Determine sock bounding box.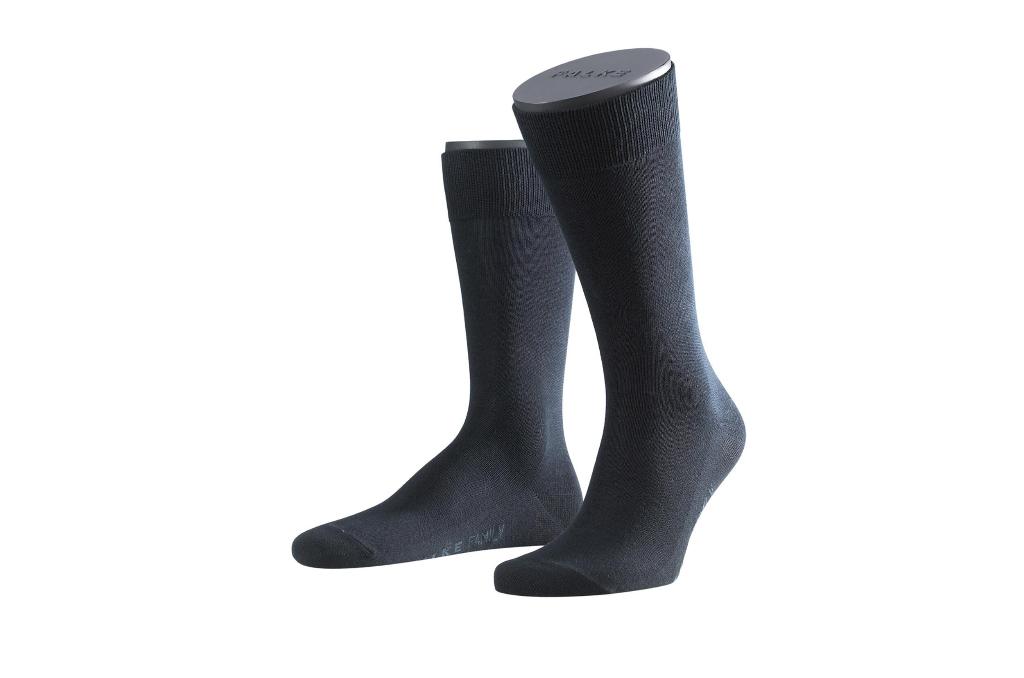
Determined: <bbox>493, 64, 746, 599</bbox>.
